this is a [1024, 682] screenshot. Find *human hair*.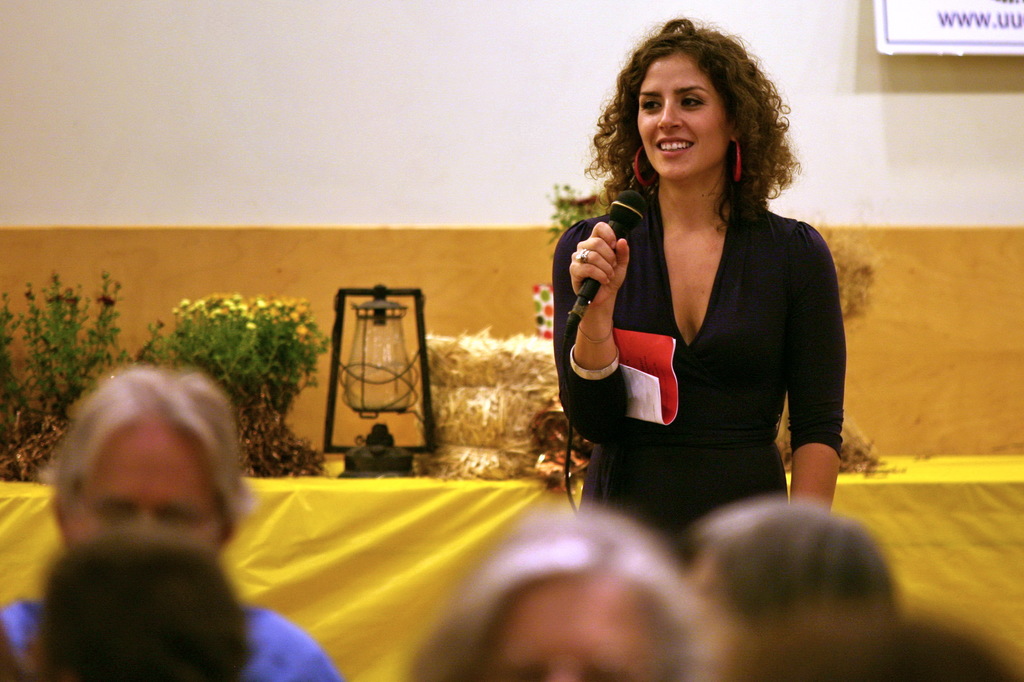
Bounding box: bbox=(717, 628, 1010, 681).
